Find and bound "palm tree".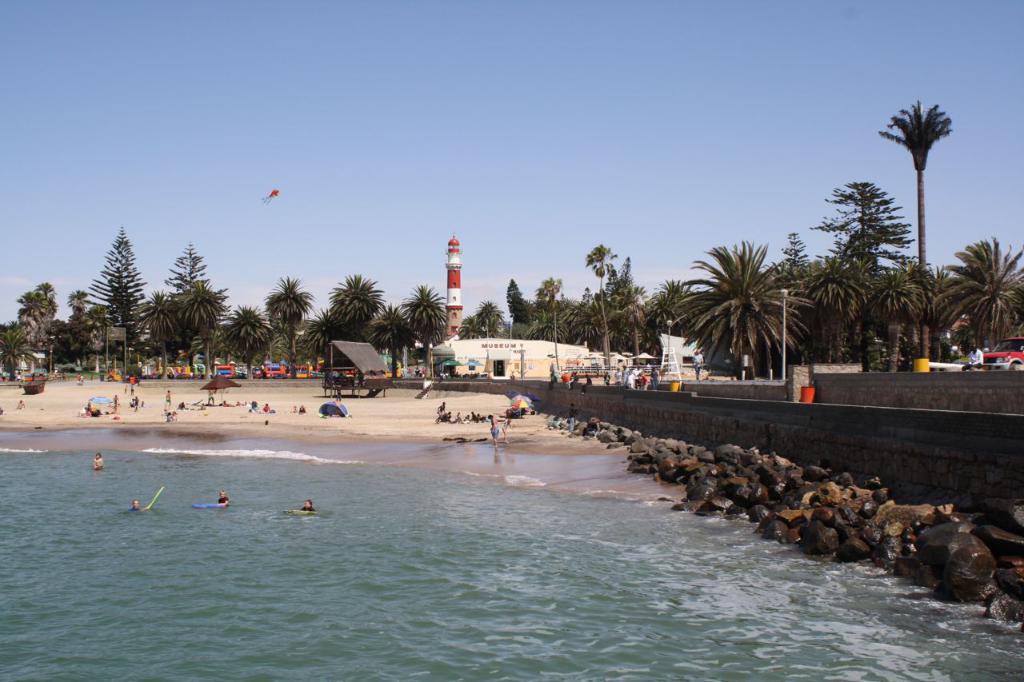
Bound: Rect(500, 285, 555, 361).
